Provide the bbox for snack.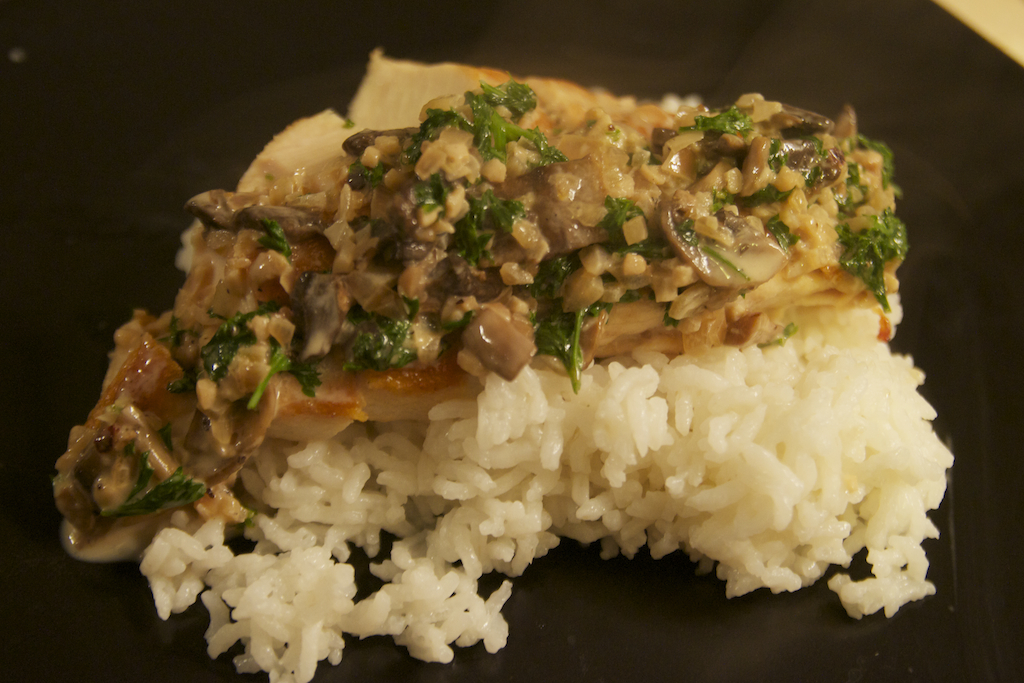
bbox=(73, 81, 977, 663).
